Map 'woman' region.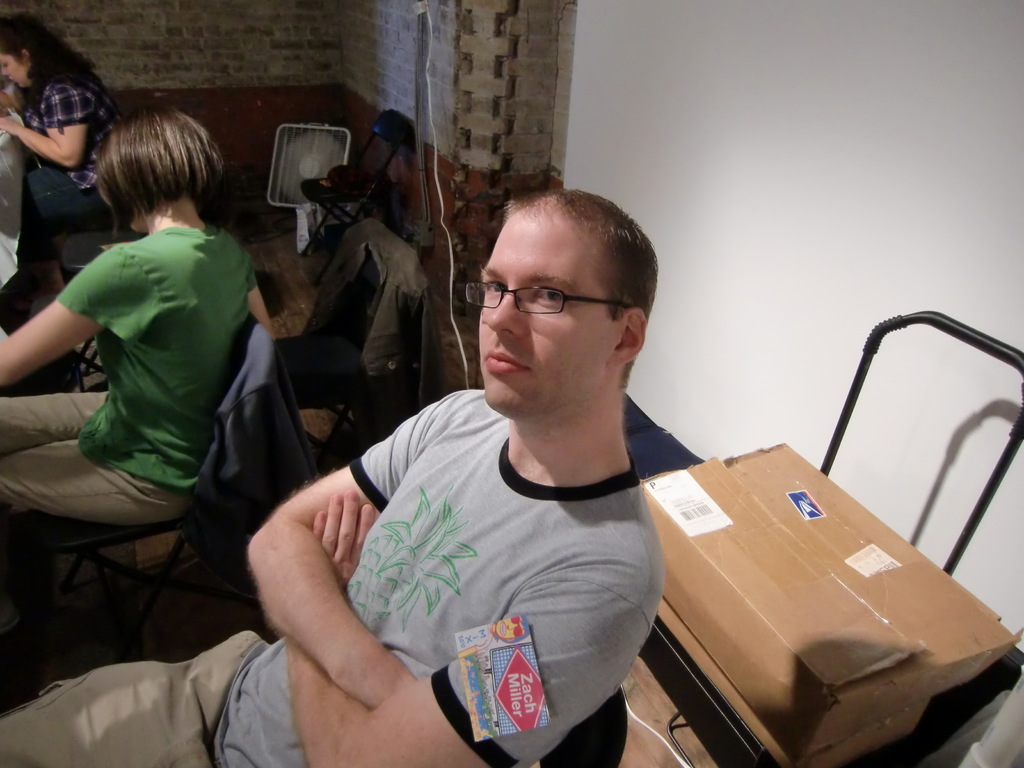
Mapped to <box>0,99,276,525</box>.
